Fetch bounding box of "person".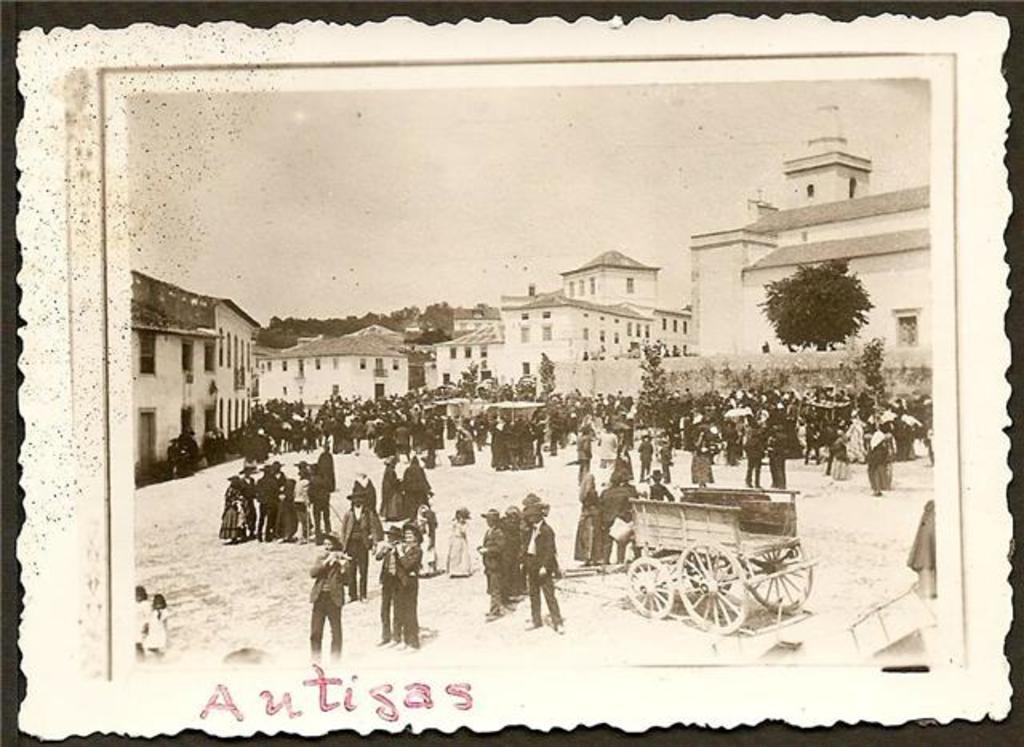
Bbox: {"x1": 133, "y1": 584, "x2": 150, "y2": 648}.
